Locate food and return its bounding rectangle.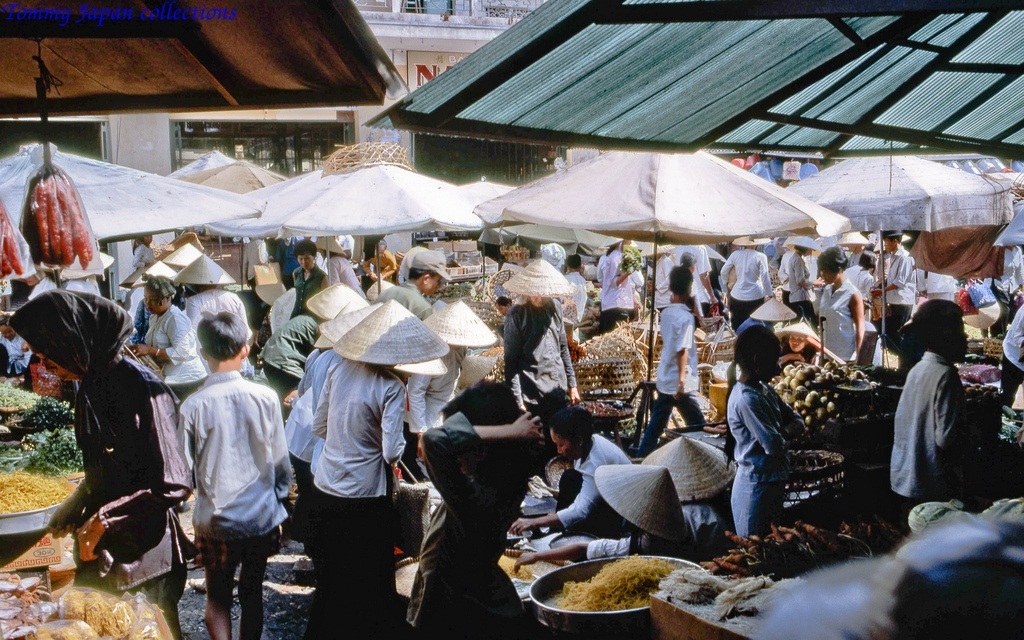
detection(0, 562, 44, 637).
